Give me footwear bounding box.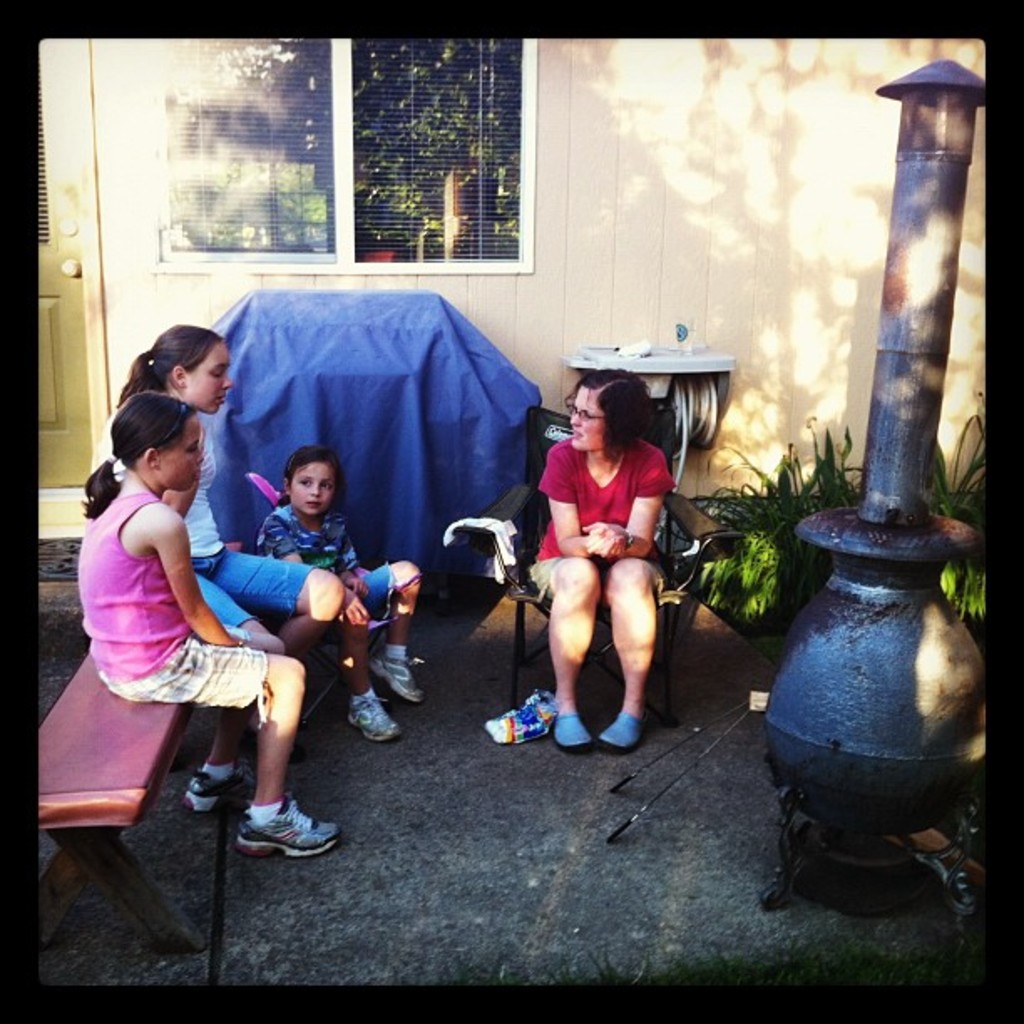
(left=552, top=708, right=594, bottom=755).
